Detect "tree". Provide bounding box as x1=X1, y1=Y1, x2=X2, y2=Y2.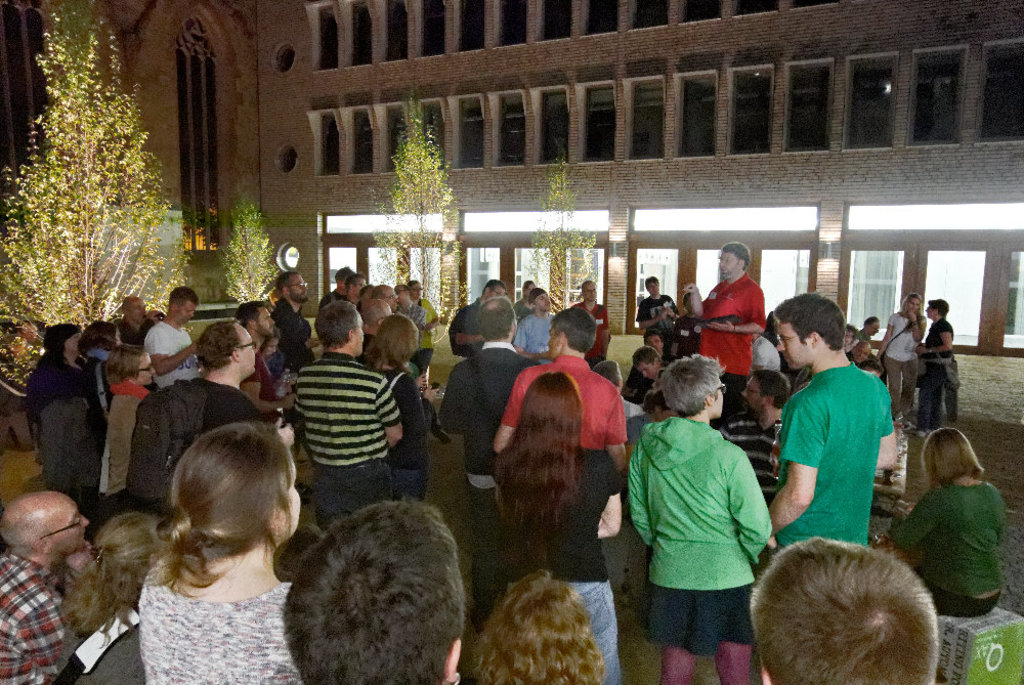
x1=220, y1=172, x2=271, y2=322.
